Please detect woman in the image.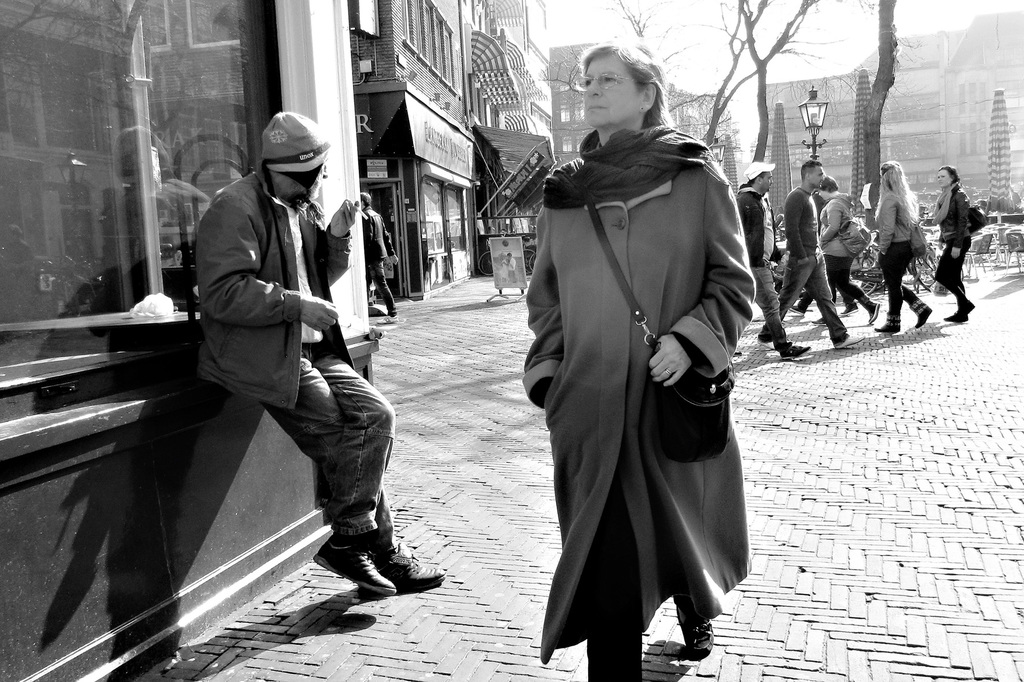
left=872, top=162, right=932, bottom=333.
